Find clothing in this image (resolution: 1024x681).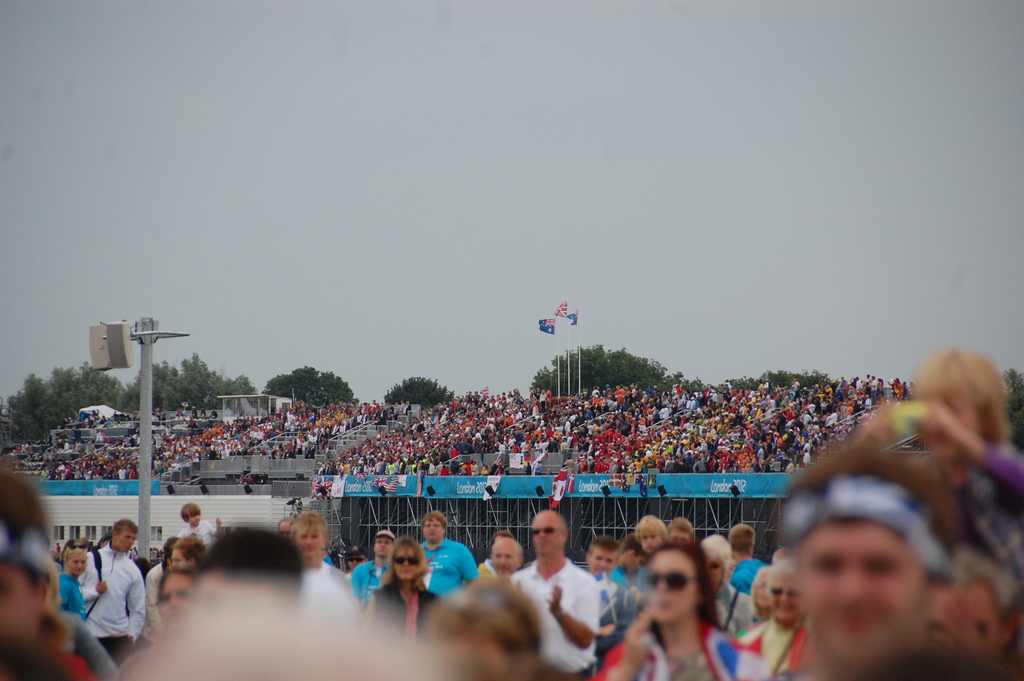
l=55, t=548, r=61, b=562.
